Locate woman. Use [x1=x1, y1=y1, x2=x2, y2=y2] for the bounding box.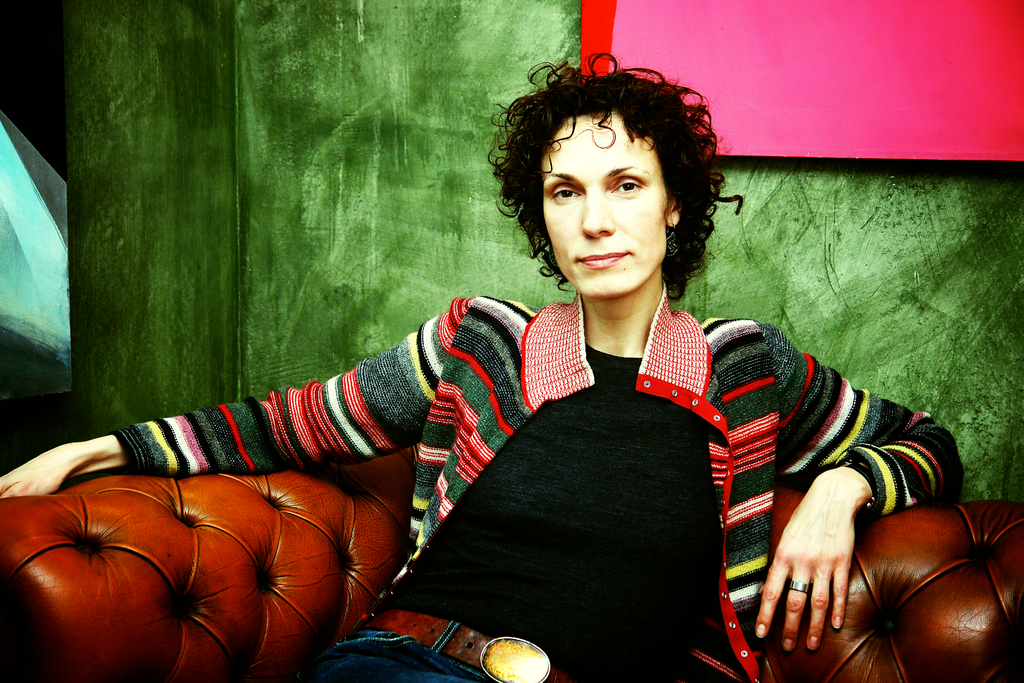
[x1=96, y1=92, x2=934, y2=682].
